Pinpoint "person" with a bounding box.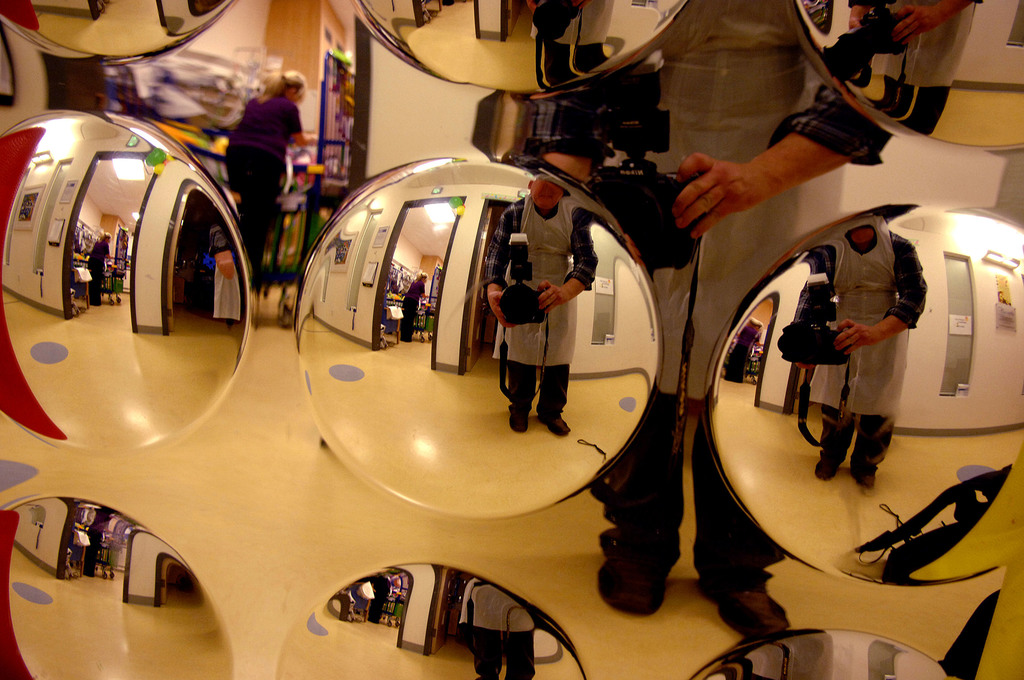
bbox(216, 64, 310, 296).
